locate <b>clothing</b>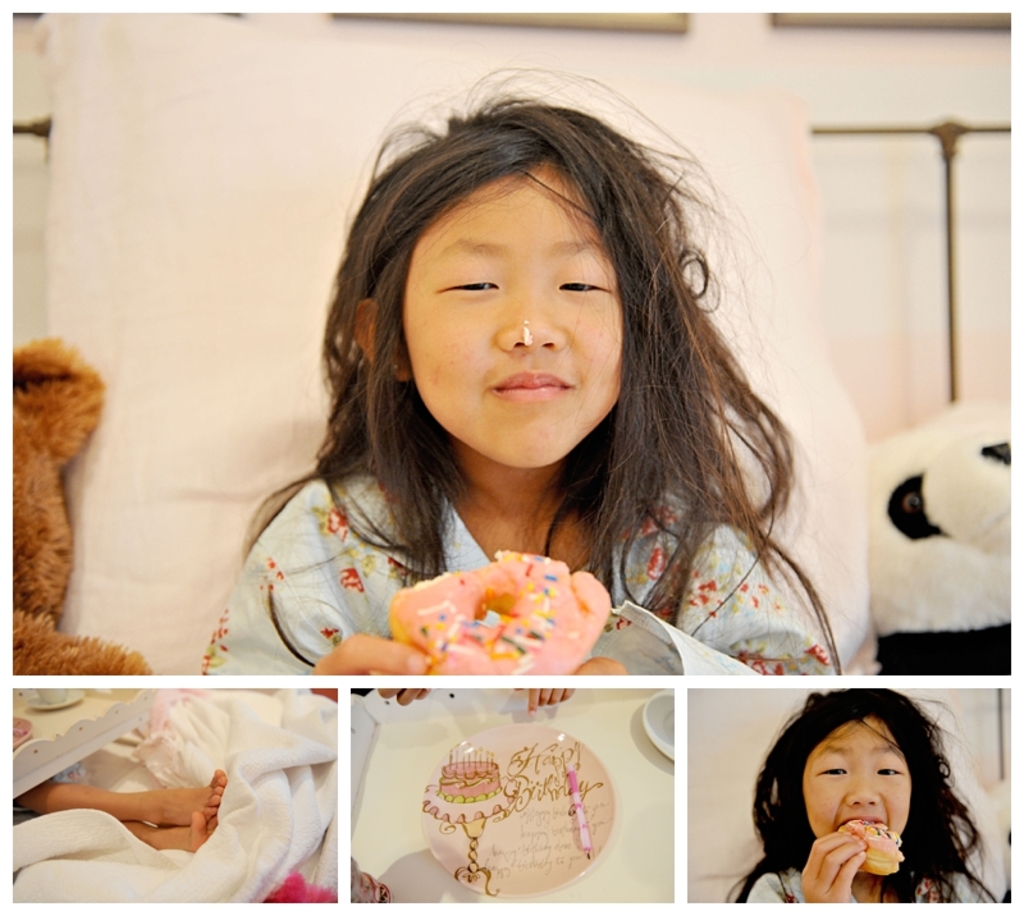
rect(750, 871, 972, 913)
